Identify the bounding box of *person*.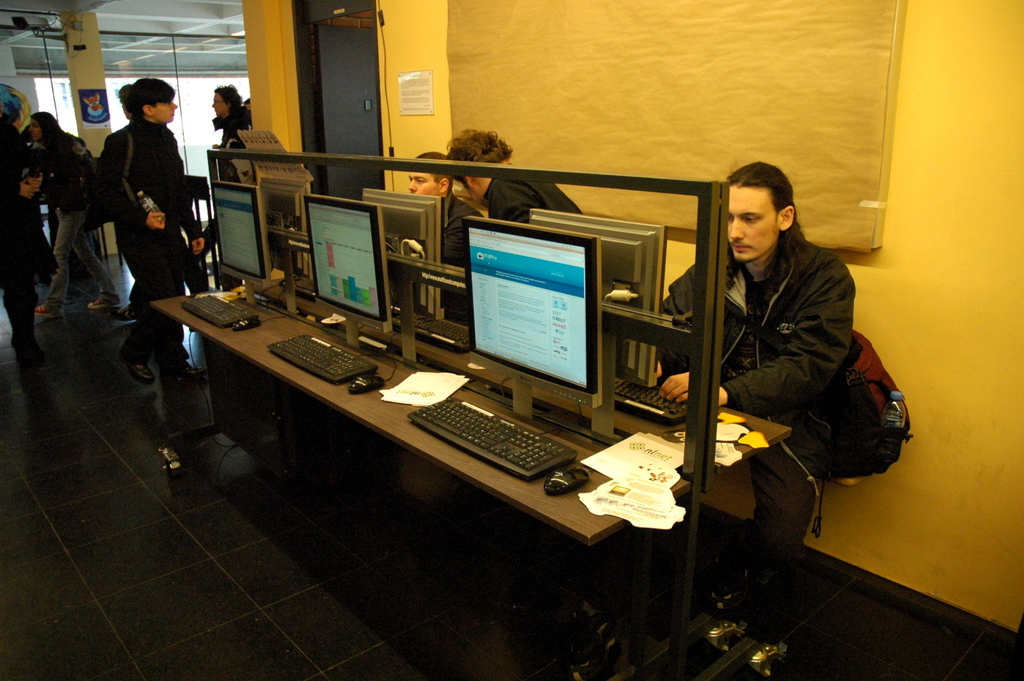
(left=662, top=157, right=856, bottom=614).
